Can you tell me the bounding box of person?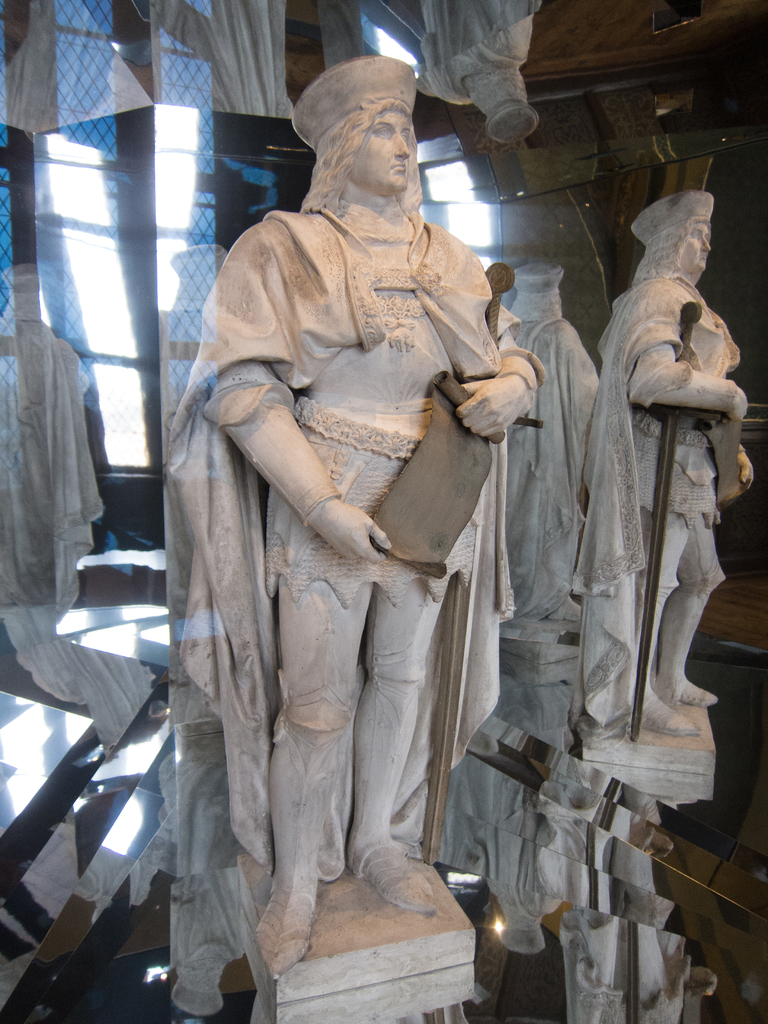
detection(146, 86, 591, 993).
